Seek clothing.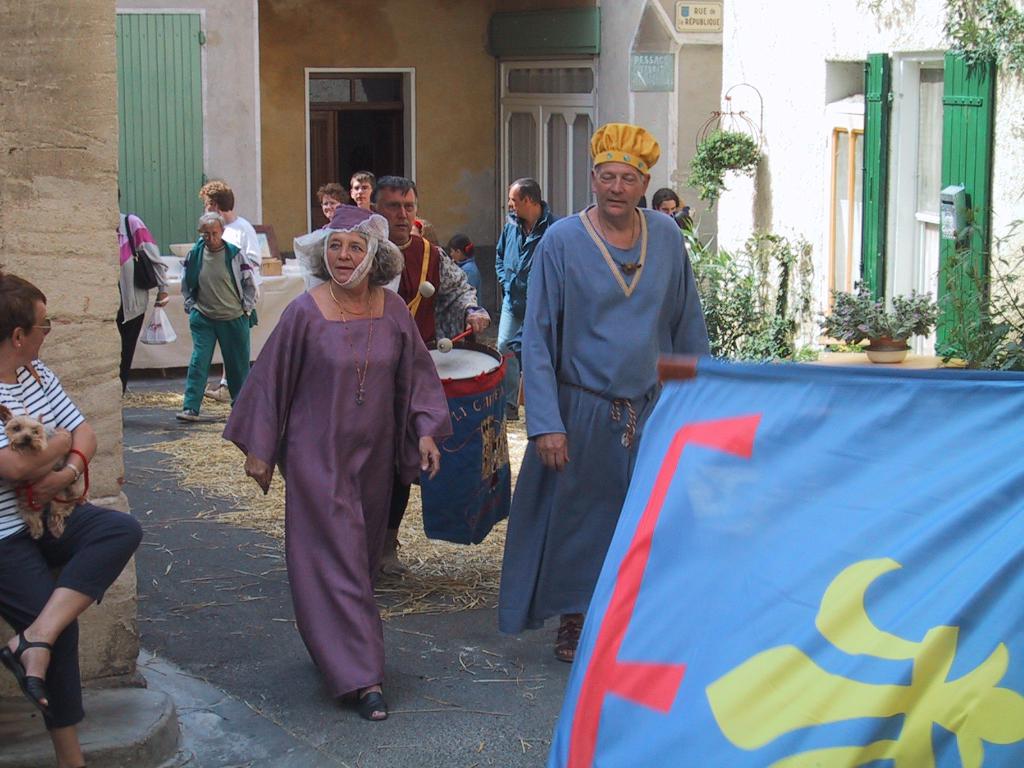
[388, 230, 479, 351].
